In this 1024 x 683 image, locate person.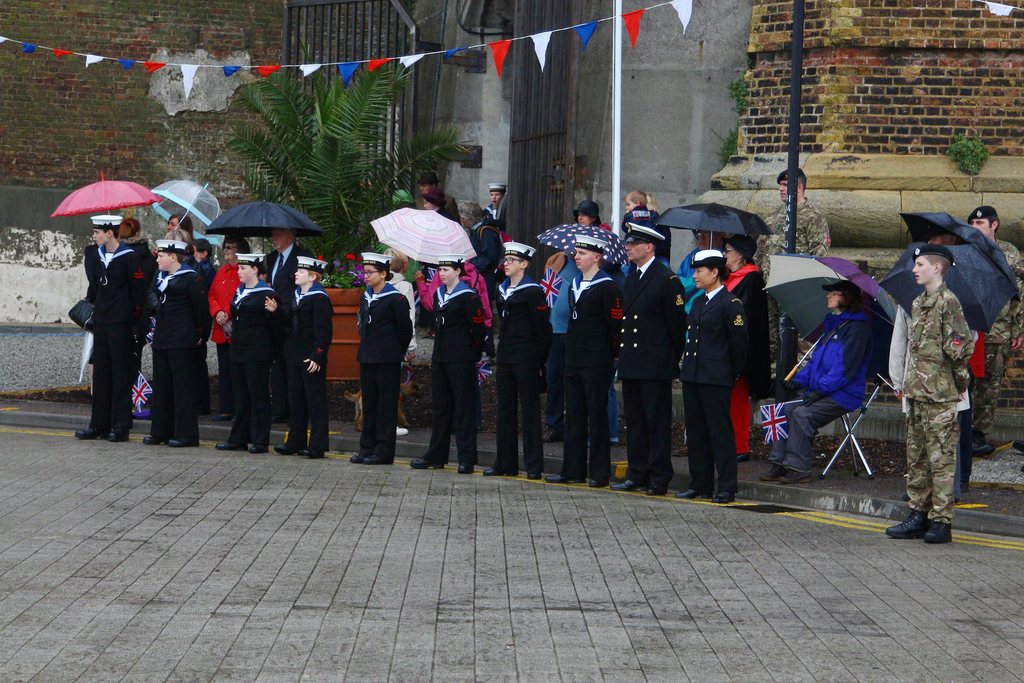
Bounding box: bbox(189, 236, 215, 409).
